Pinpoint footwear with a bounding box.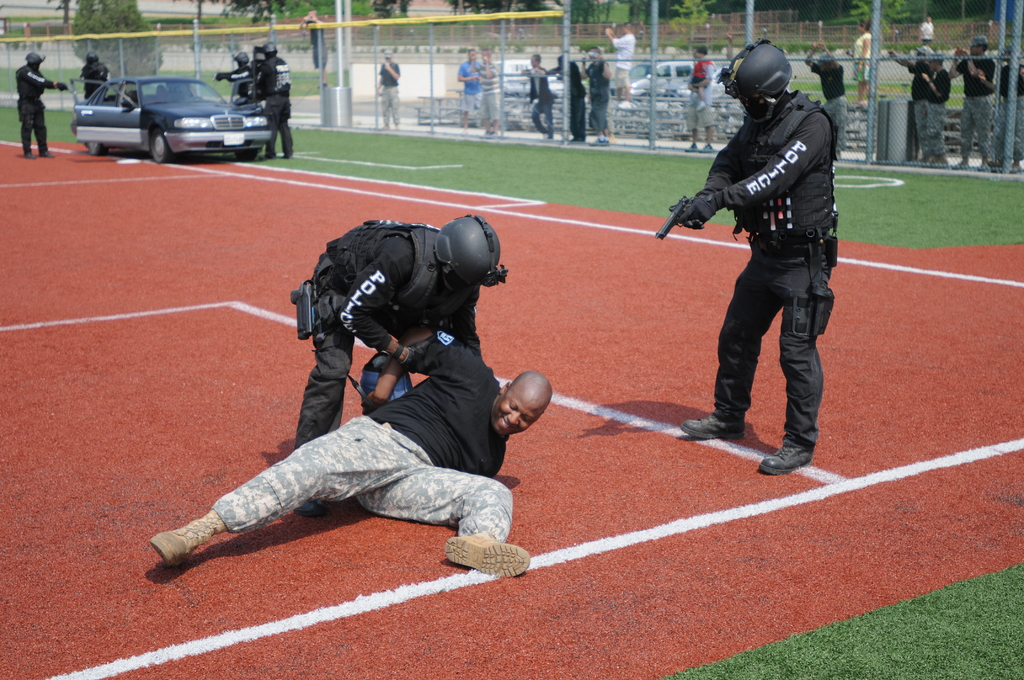
pyautogui.locateOnScreen(702, 143, 711, 152).
